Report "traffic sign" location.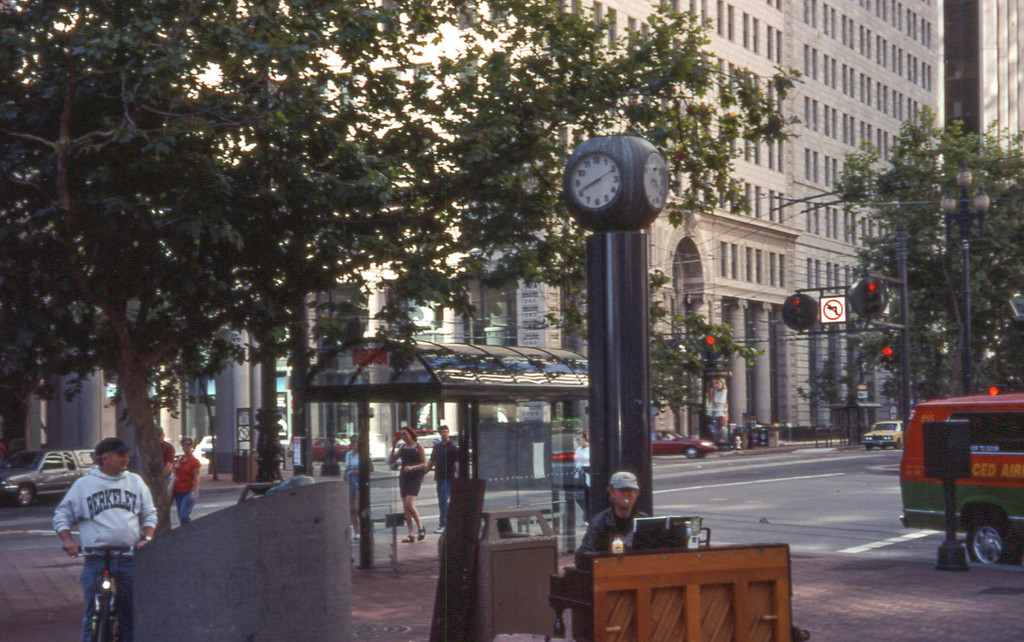
Report: detection(988, 386, 1001, 399).
